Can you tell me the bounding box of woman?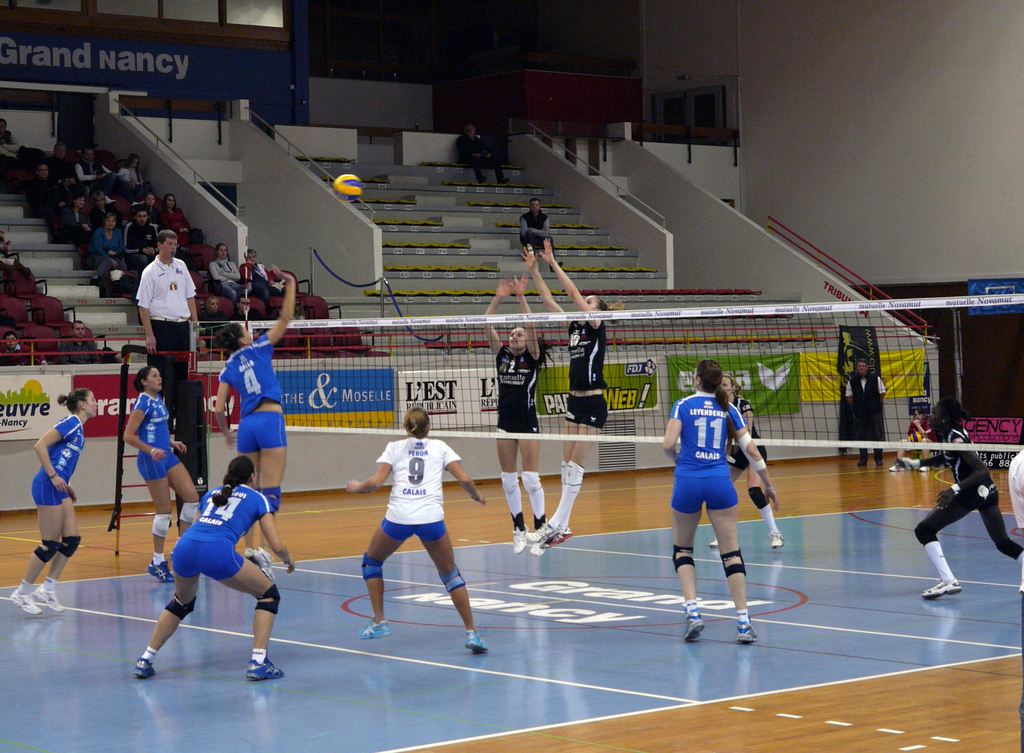
[x1=886, y1=394, x2=1023, y2=599].
